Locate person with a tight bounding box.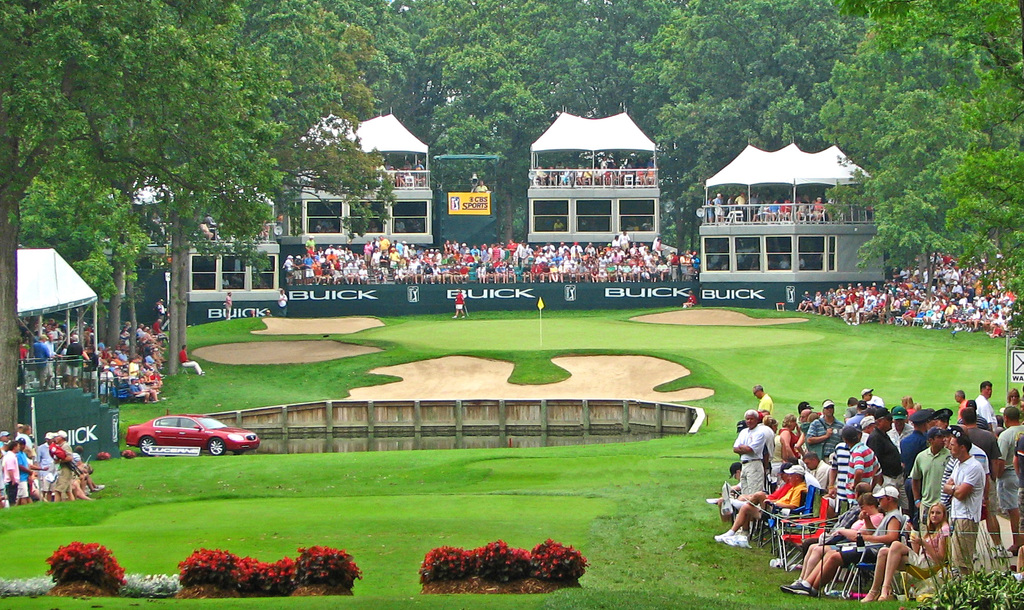
[x1=454, y1=294, x2=467, y2=320].
